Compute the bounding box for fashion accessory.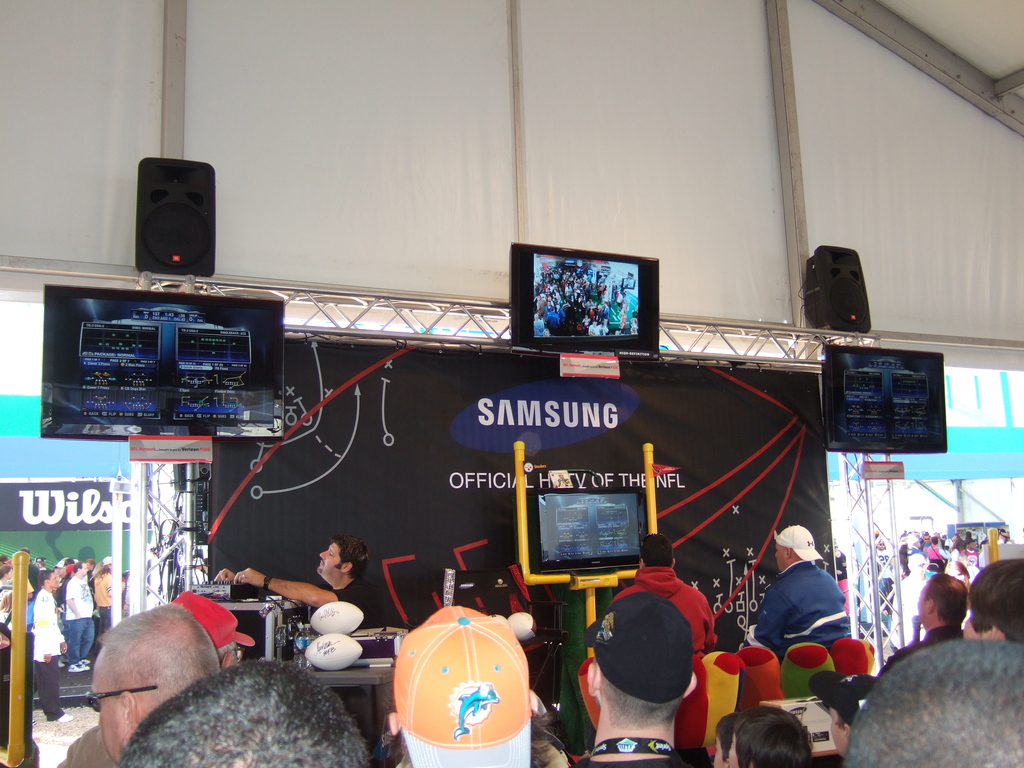
x1=243, y1=575, x2=246, y2=579.
